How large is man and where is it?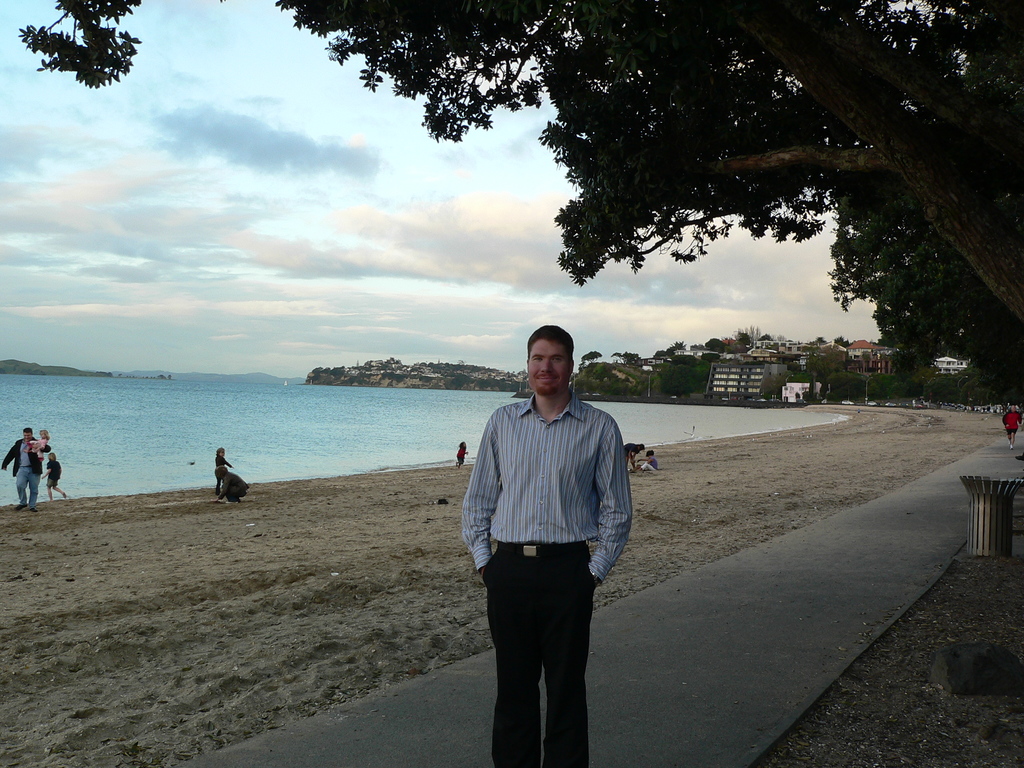
Bounding box: <bbox>0, 428, 52, 513</bbox>.
